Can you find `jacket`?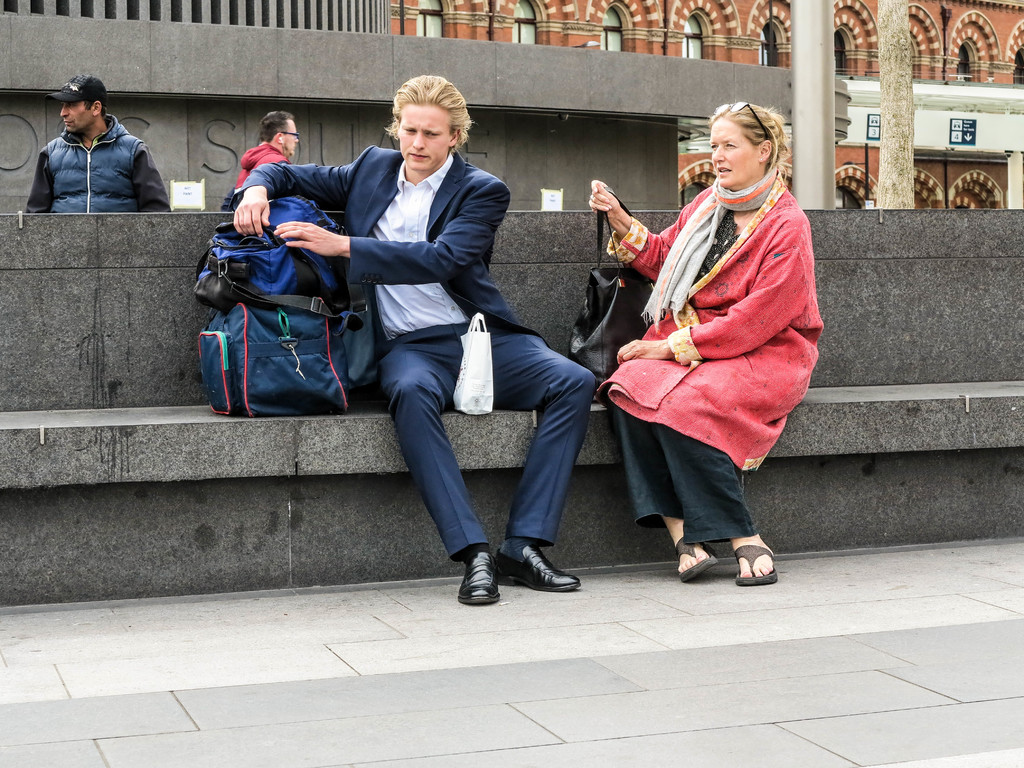
Yes, bounding box: <bbox>43, 113, 147, 211</bbox>.
